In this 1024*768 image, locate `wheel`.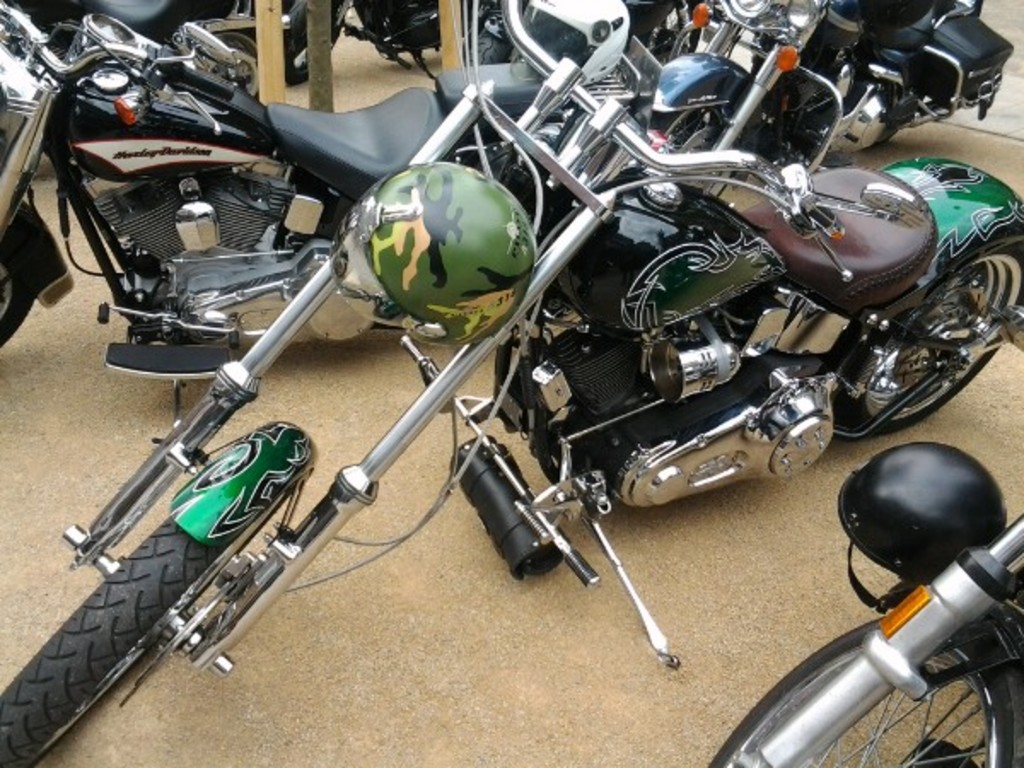
Bounding box: BBox(707, 608, 1022, 766).
